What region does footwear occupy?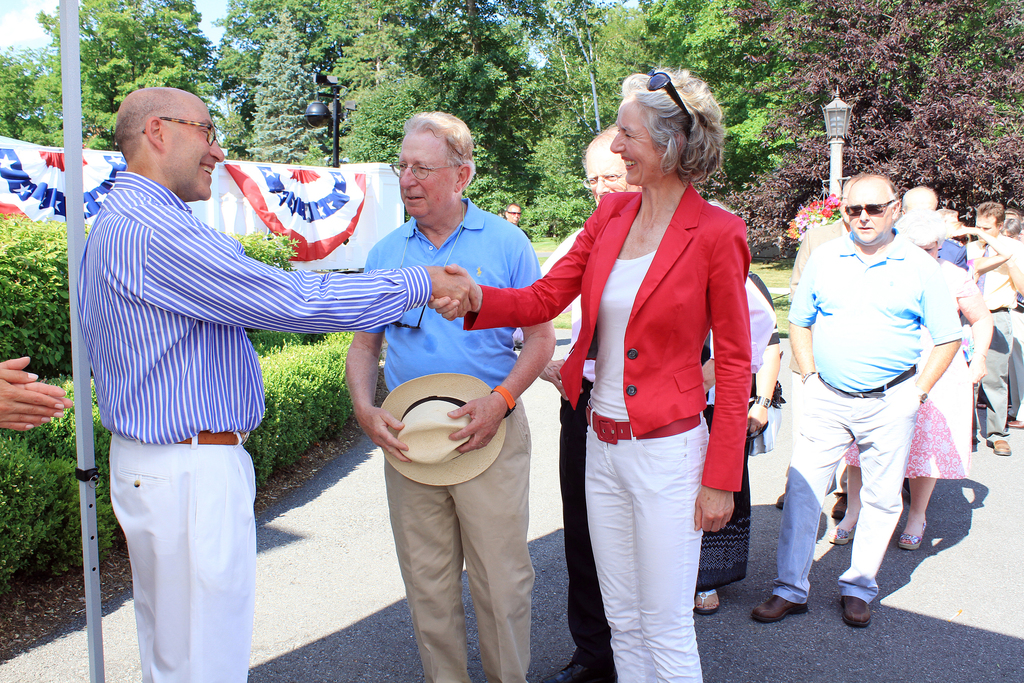
991:437:1011:457.
